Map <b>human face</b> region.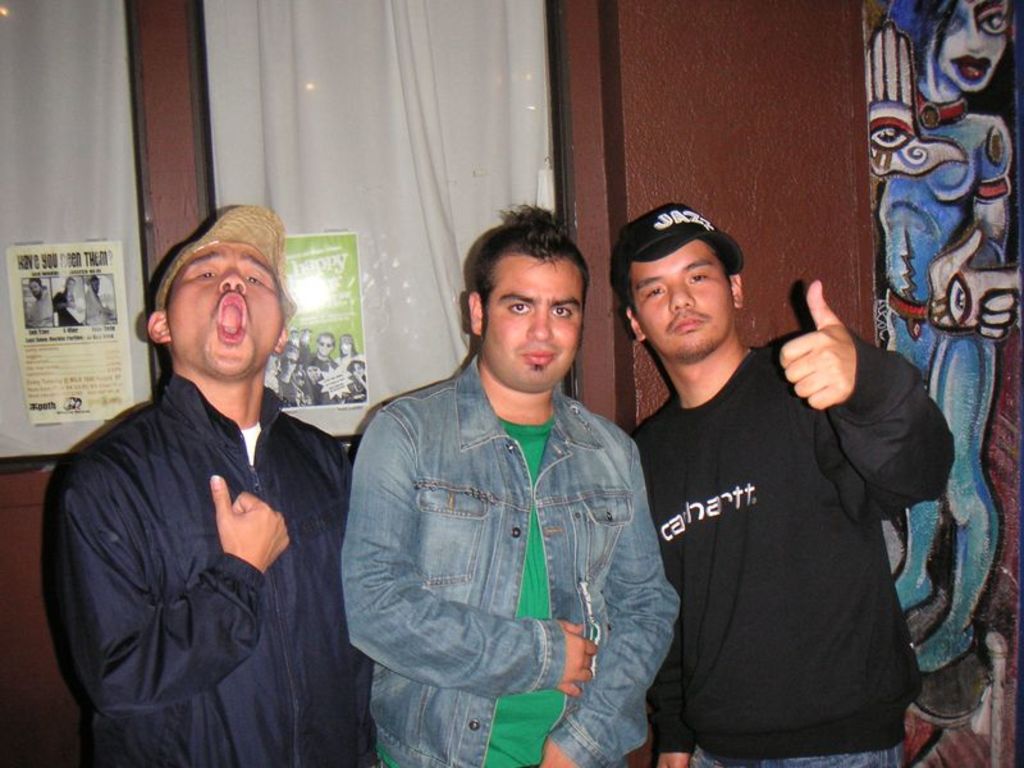
Mapped to rect(925, 0, 1006, 95).
